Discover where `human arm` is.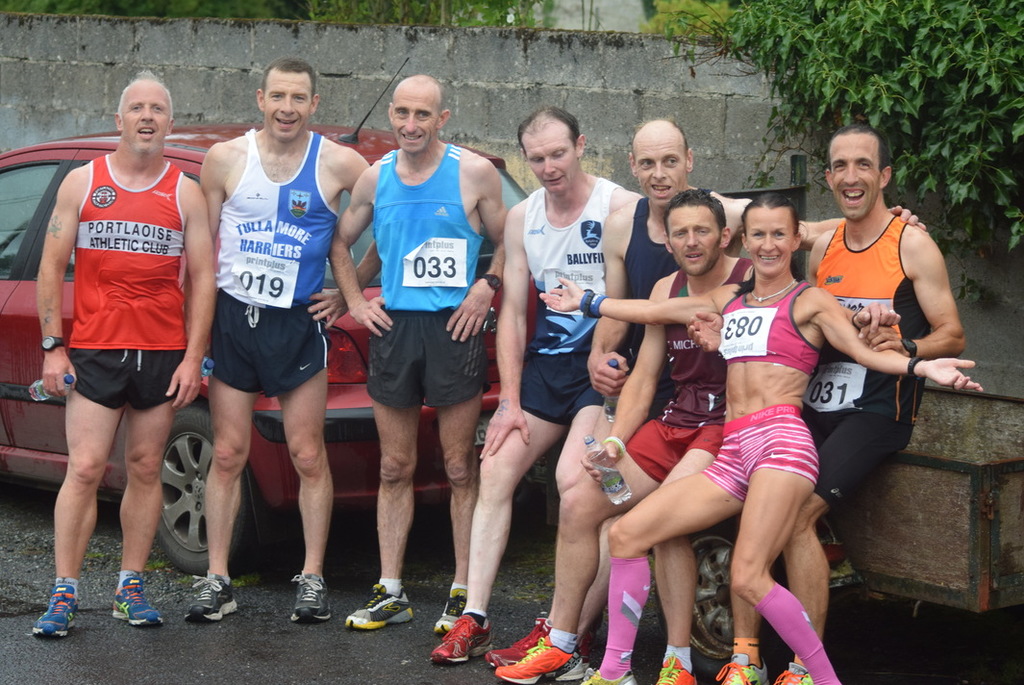
Discovered at {"left": 180, "top": 184, "right": 216, "bottom": 406}.
